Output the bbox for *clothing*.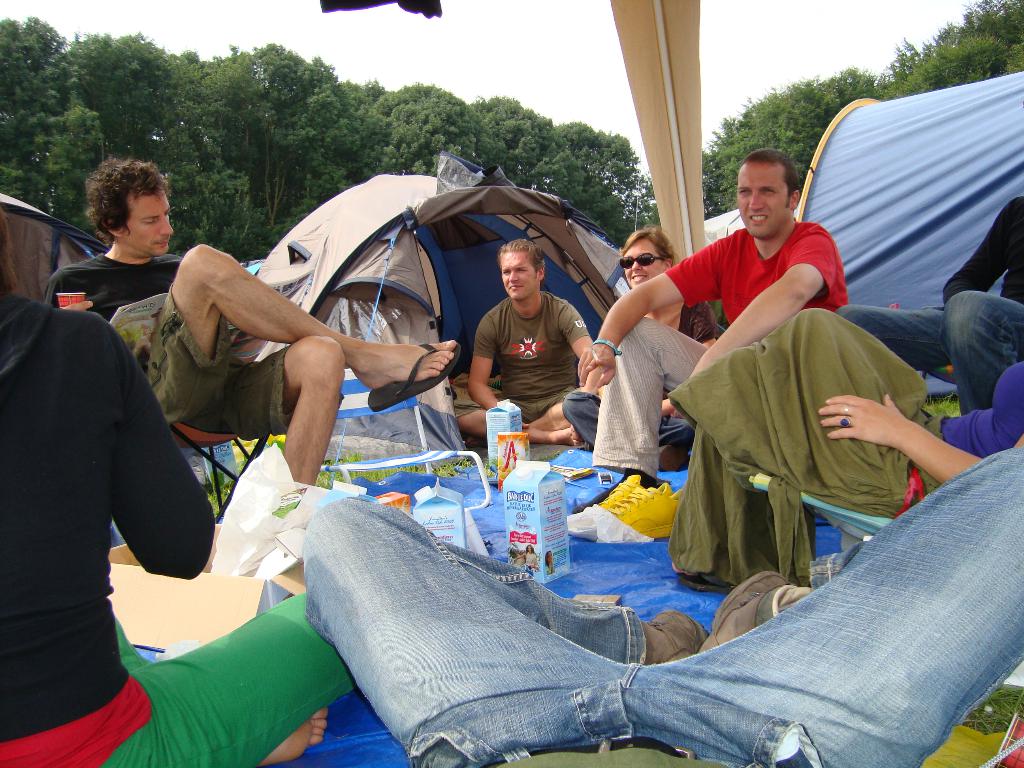
{"left": 46, "top": 246, "right": 346, "bottom": 445}.
